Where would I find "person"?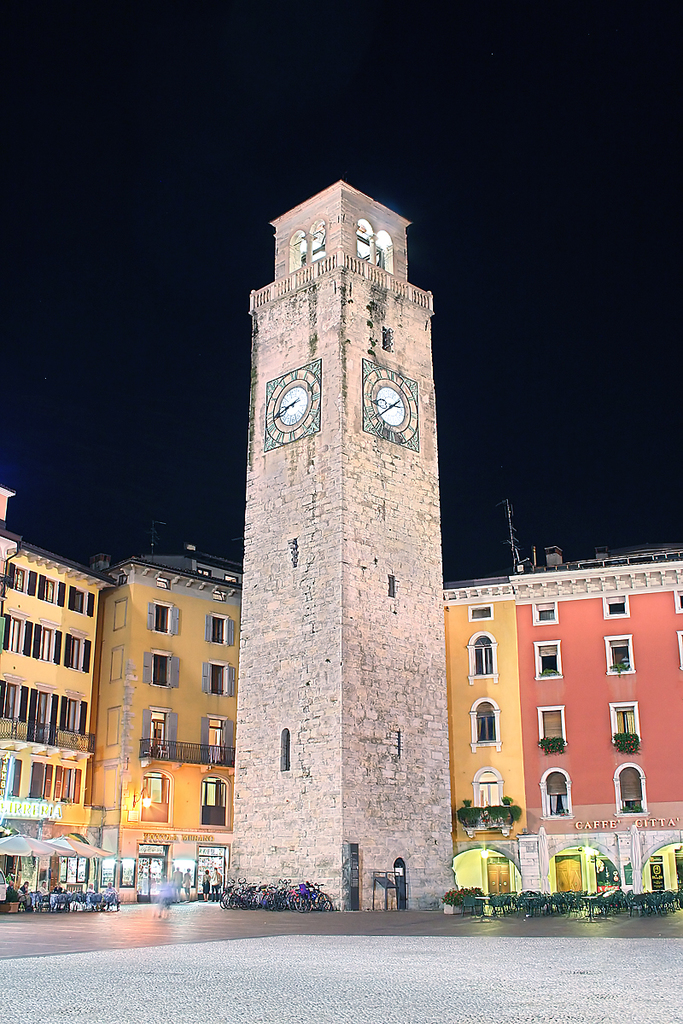
At l=171, t=866, r=179, b=899.
